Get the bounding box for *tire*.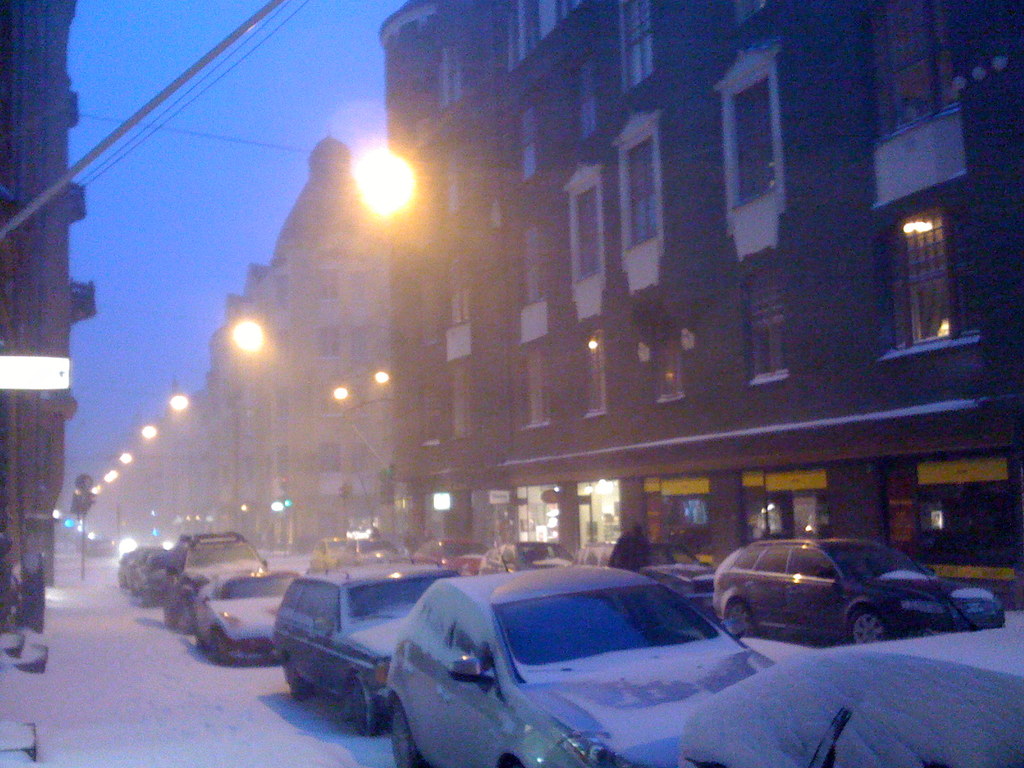
x1=731, y1=597, x2=756, y2=638.
